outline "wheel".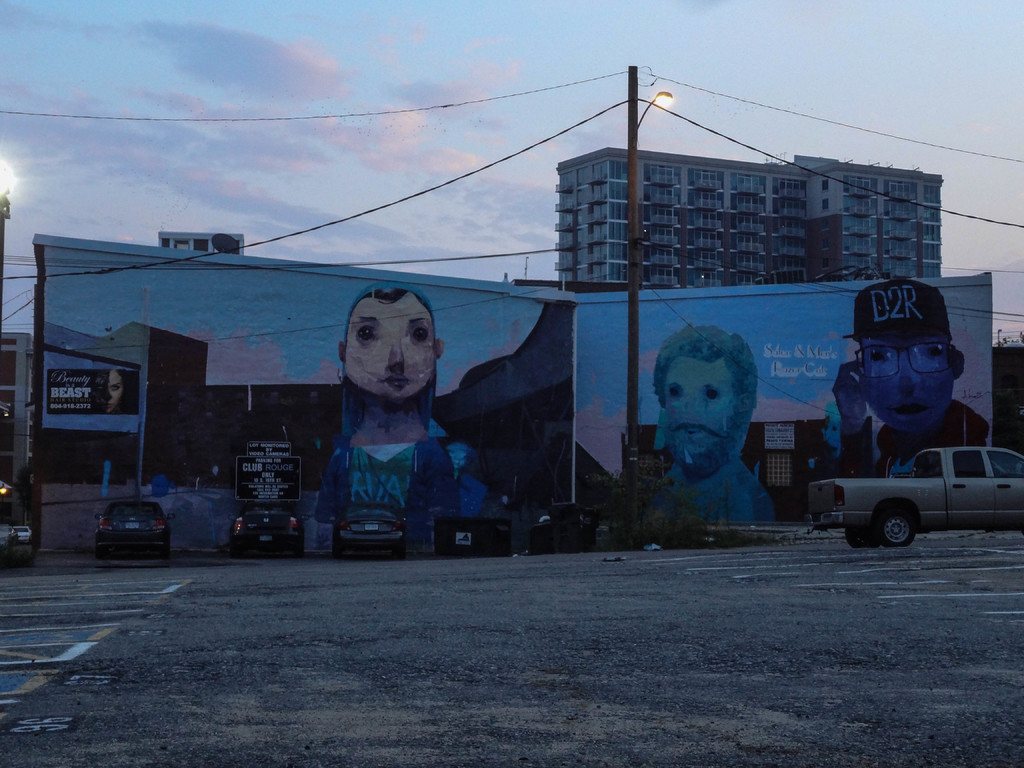
Outline: 844/525/874/548.
